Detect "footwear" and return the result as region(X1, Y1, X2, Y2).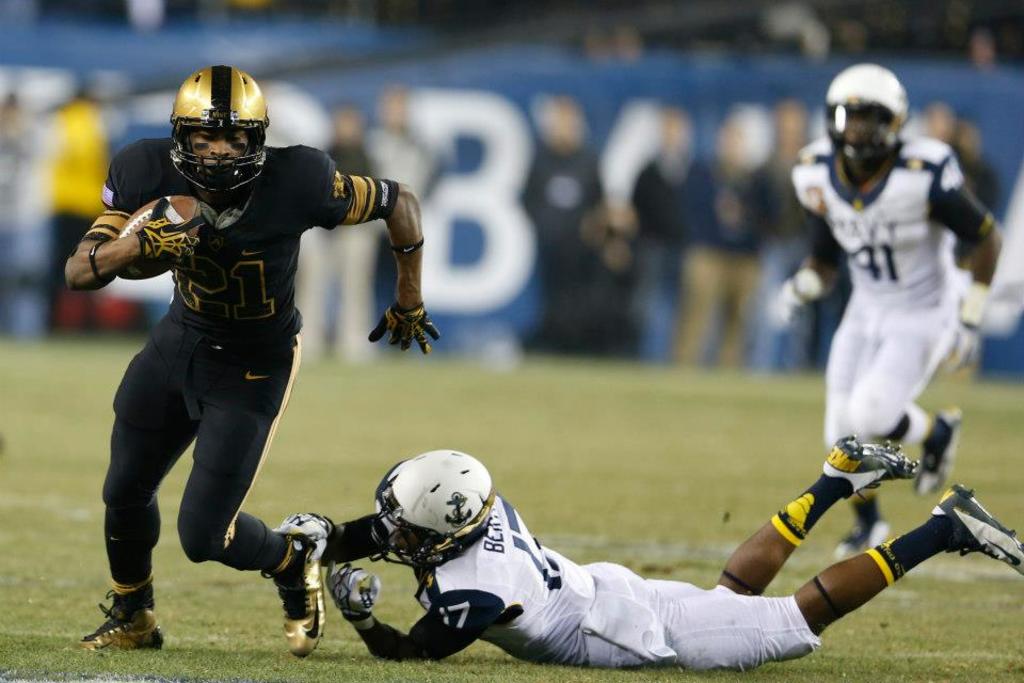
region(78, 591, 149, 660).
